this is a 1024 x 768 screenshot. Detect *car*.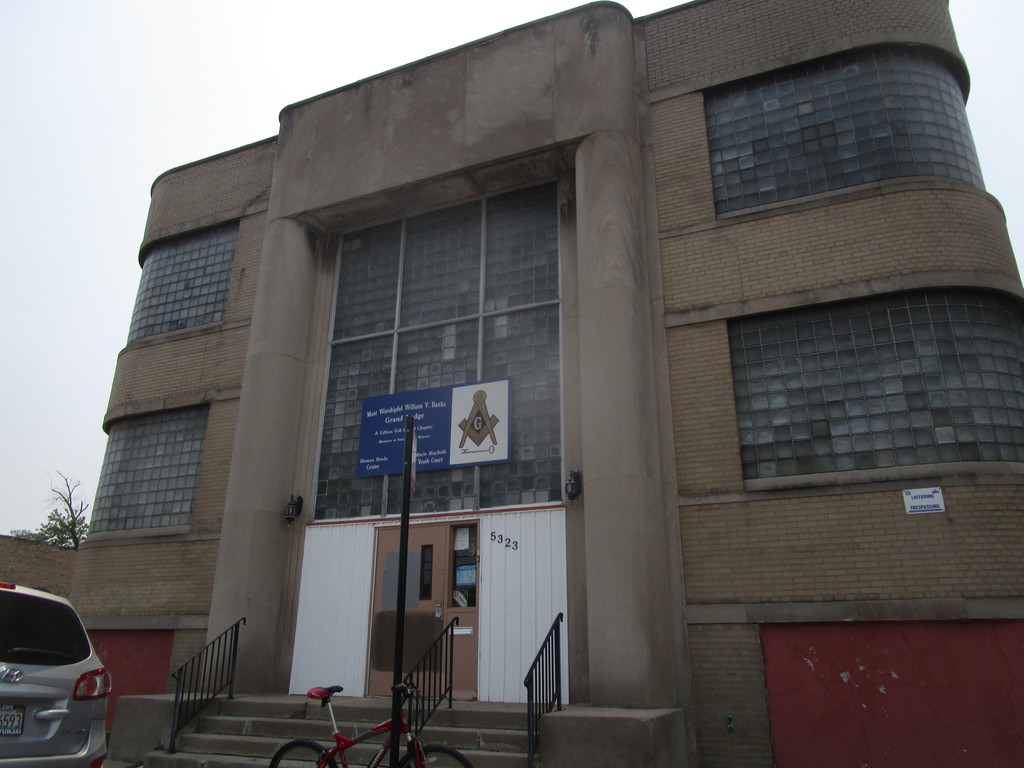
left=0, top=578, right=113, bottom=767.
